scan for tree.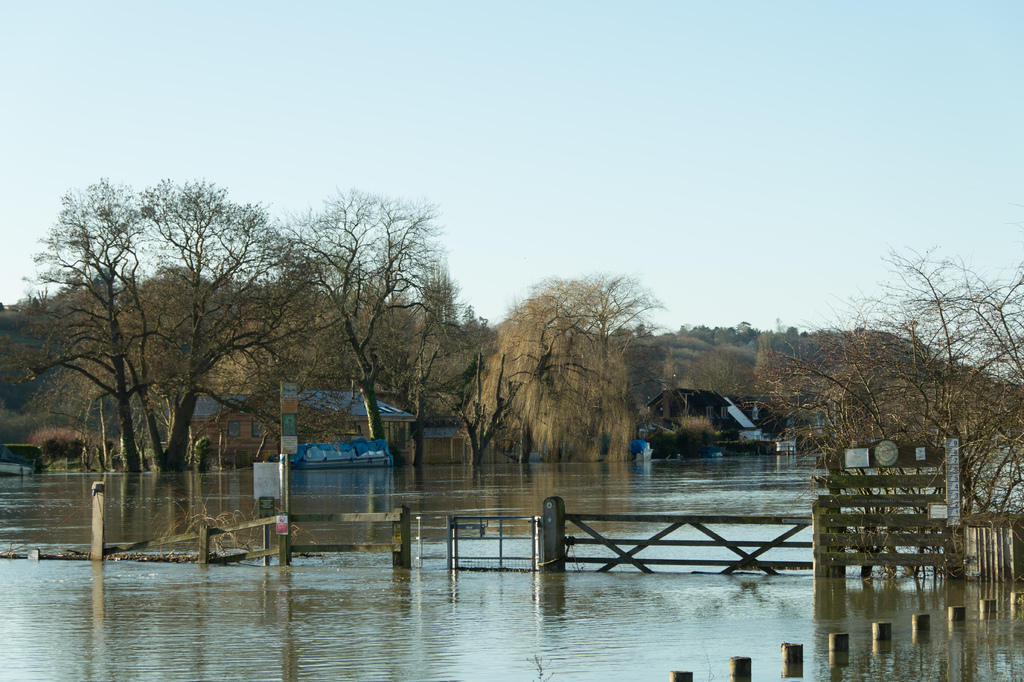
Scan result: bbox(534, 262, 669, 472).
